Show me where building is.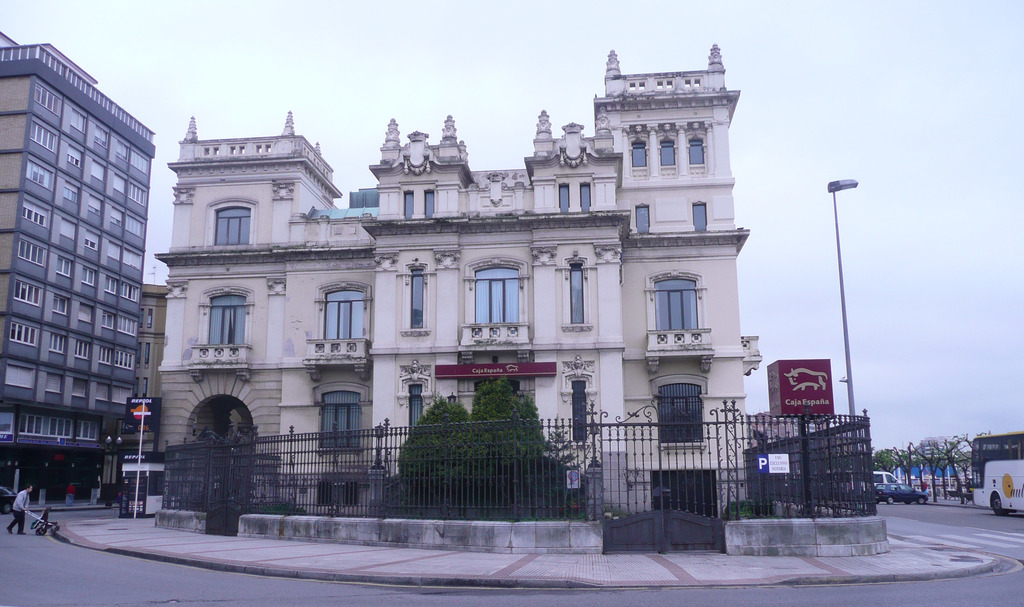
building is at locate(0, 29, 158, 489).
